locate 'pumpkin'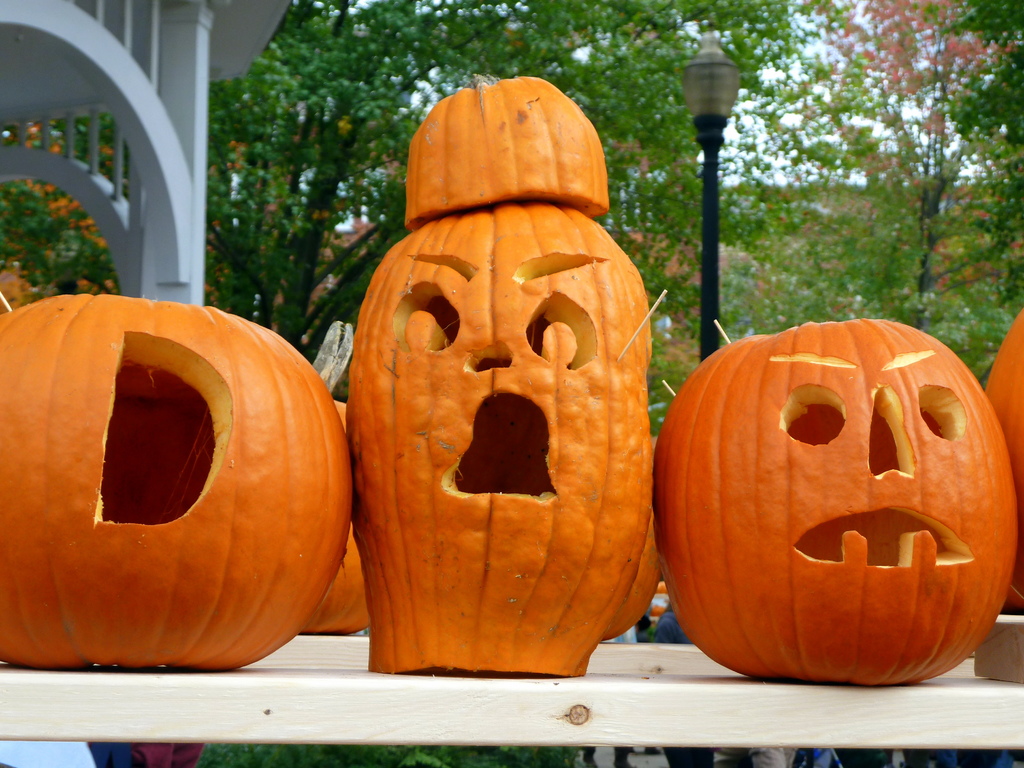
<box>403,68,604,220</box>
